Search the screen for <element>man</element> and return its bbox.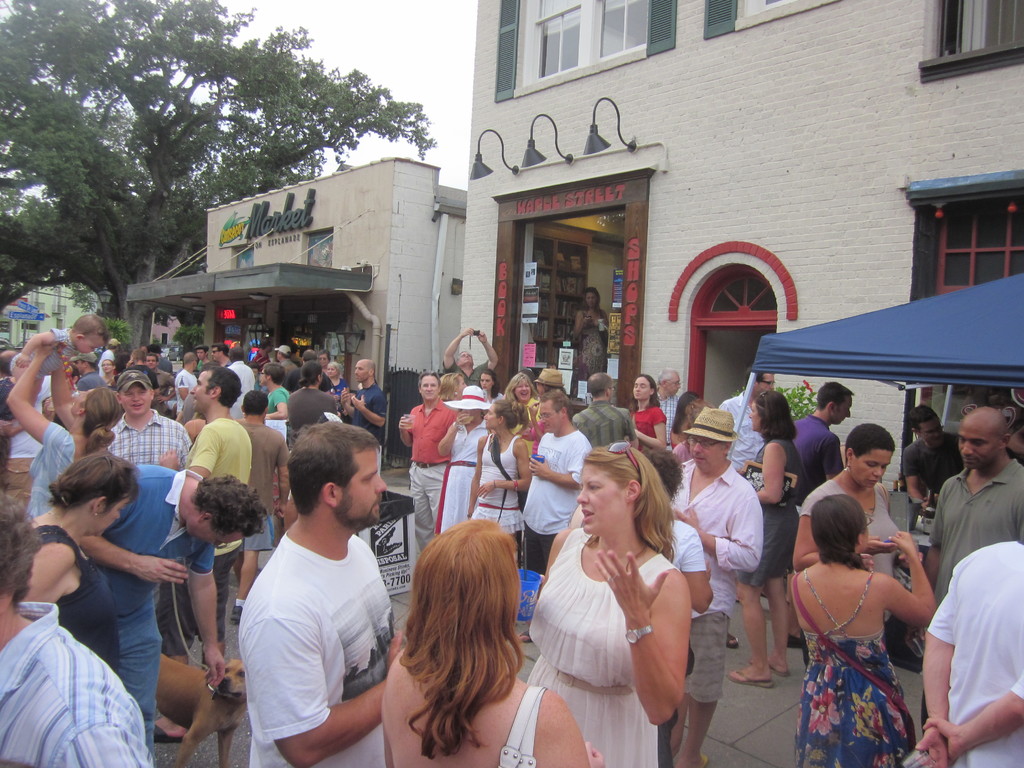
Found: bbox=[672, 404, 786, 767].
